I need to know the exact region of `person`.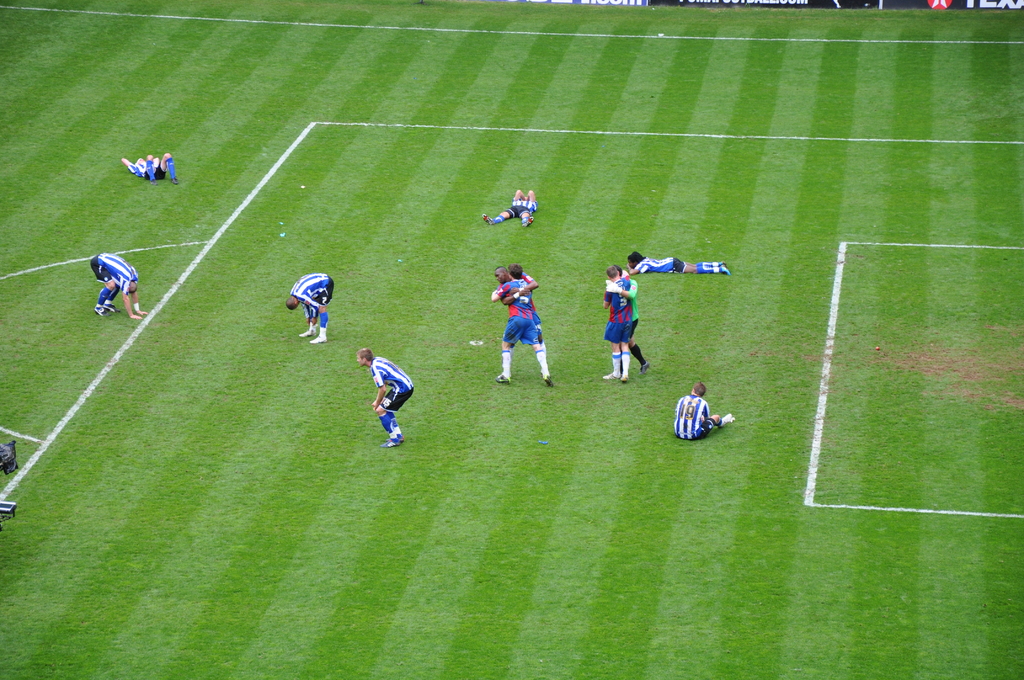
Region: 601:264:633:383.
